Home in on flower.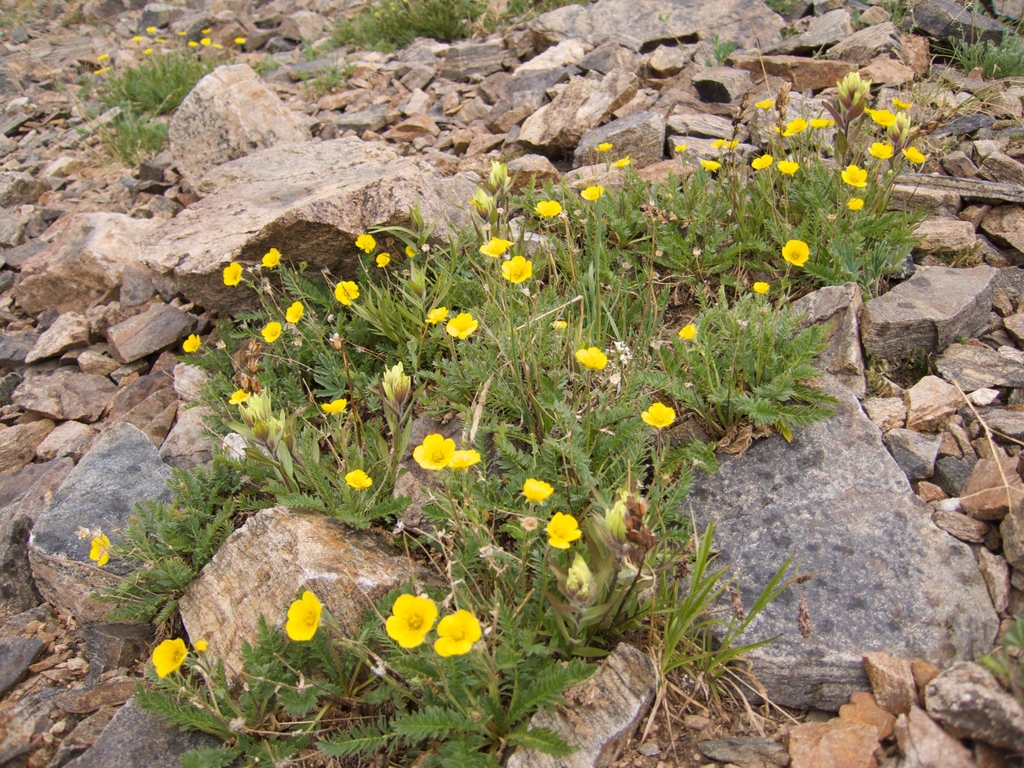
Homed in at bbox=(374, 358, 418, 419).
